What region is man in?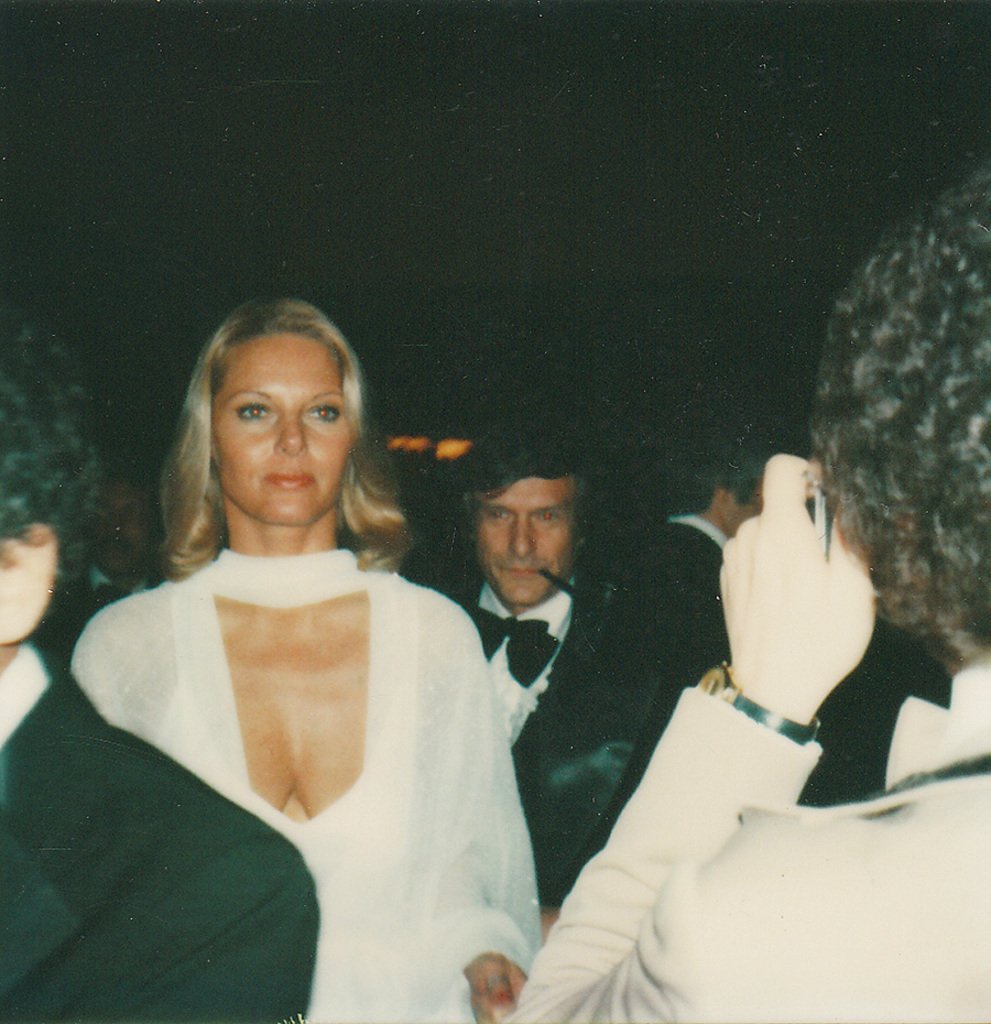
bbox=[0, 324, 333, 1023].
